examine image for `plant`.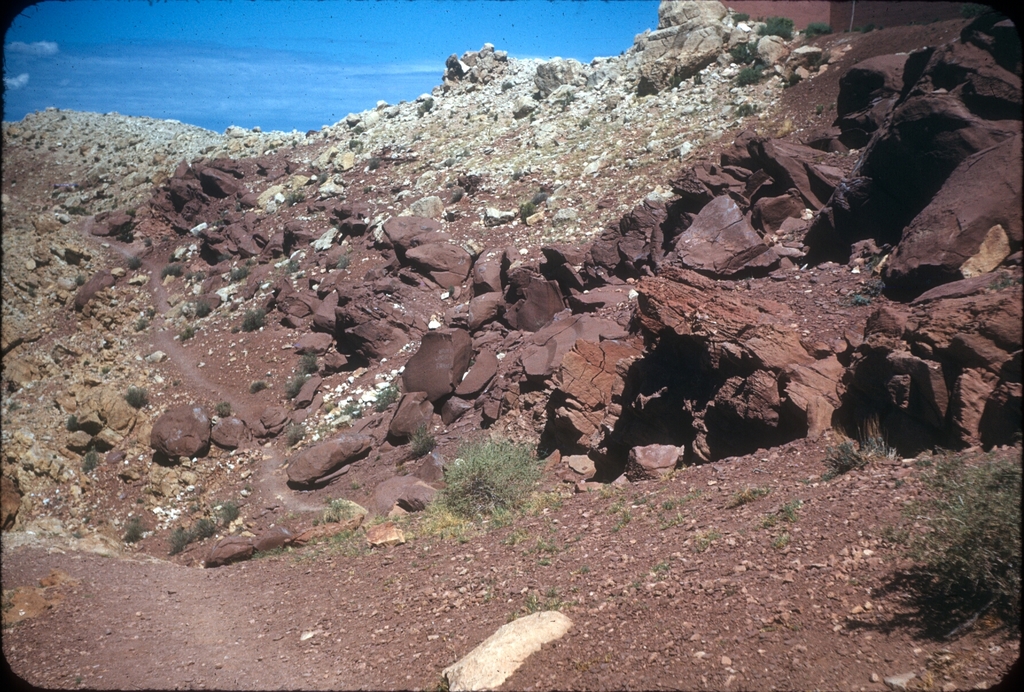
Examination result: <box>496,79,512,93</box>.
